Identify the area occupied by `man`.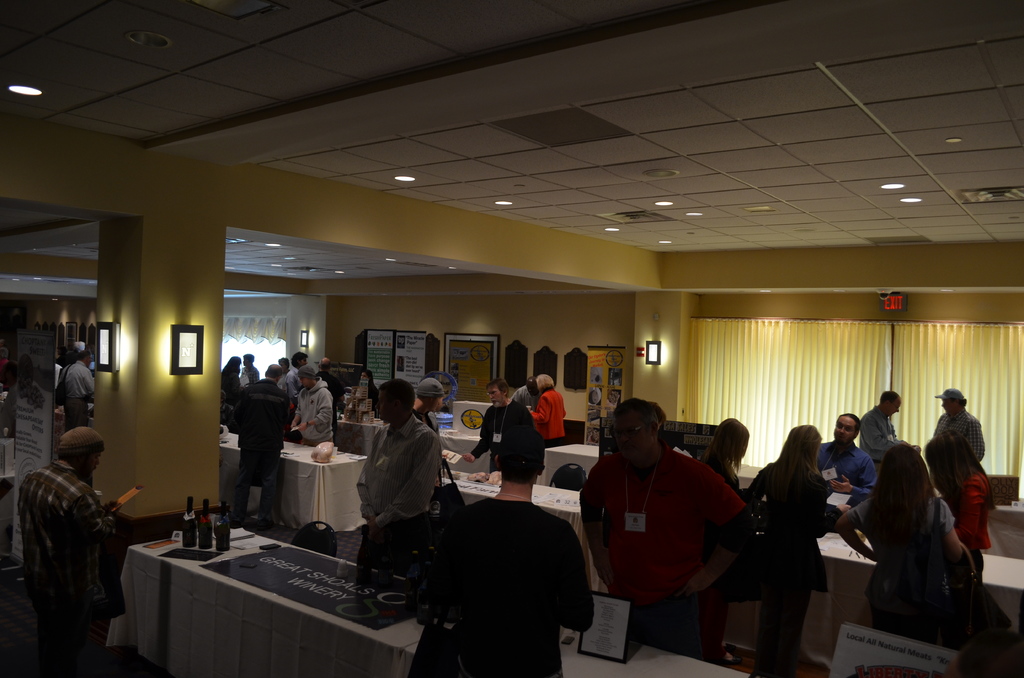
Area: box(922, 383, 988, 462).
